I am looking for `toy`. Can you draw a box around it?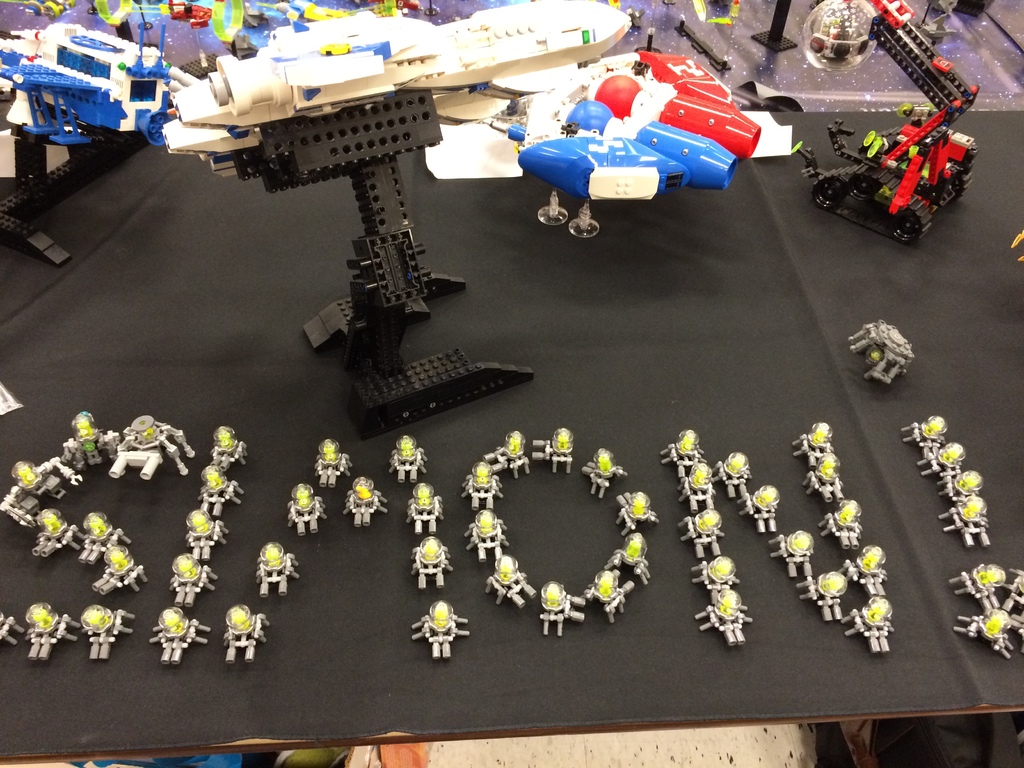
Sure, the bounding box is 607:532:652:586.
